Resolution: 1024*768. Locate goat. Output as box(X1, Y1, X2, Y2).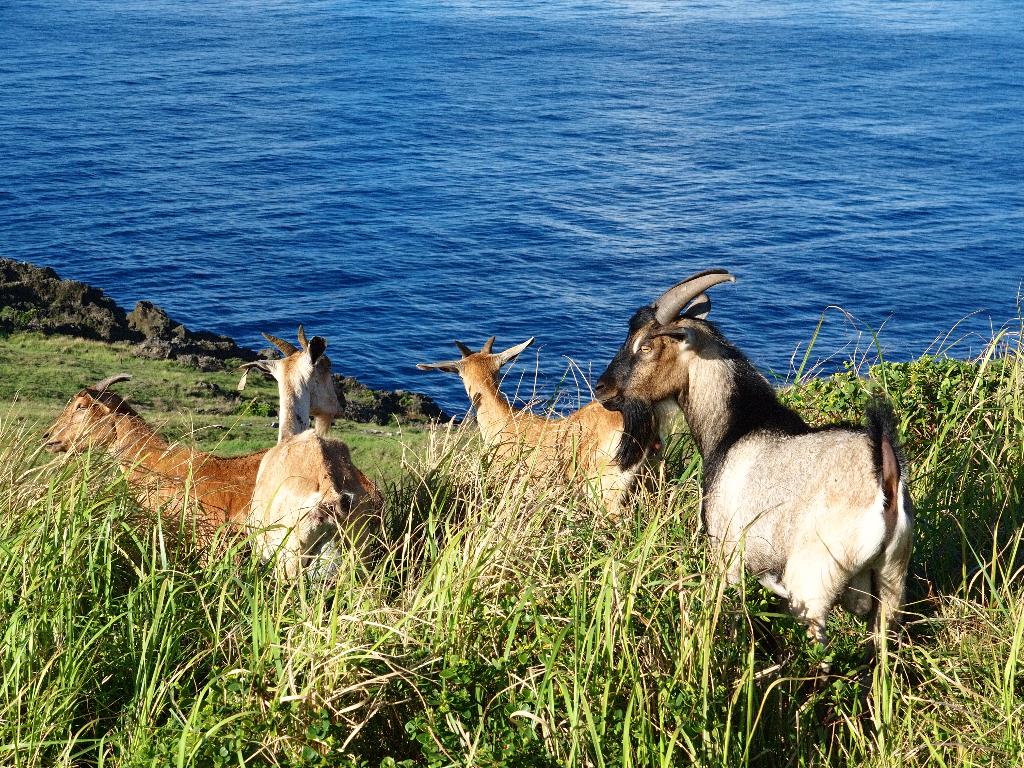
box(15, 373, 270, 573).
